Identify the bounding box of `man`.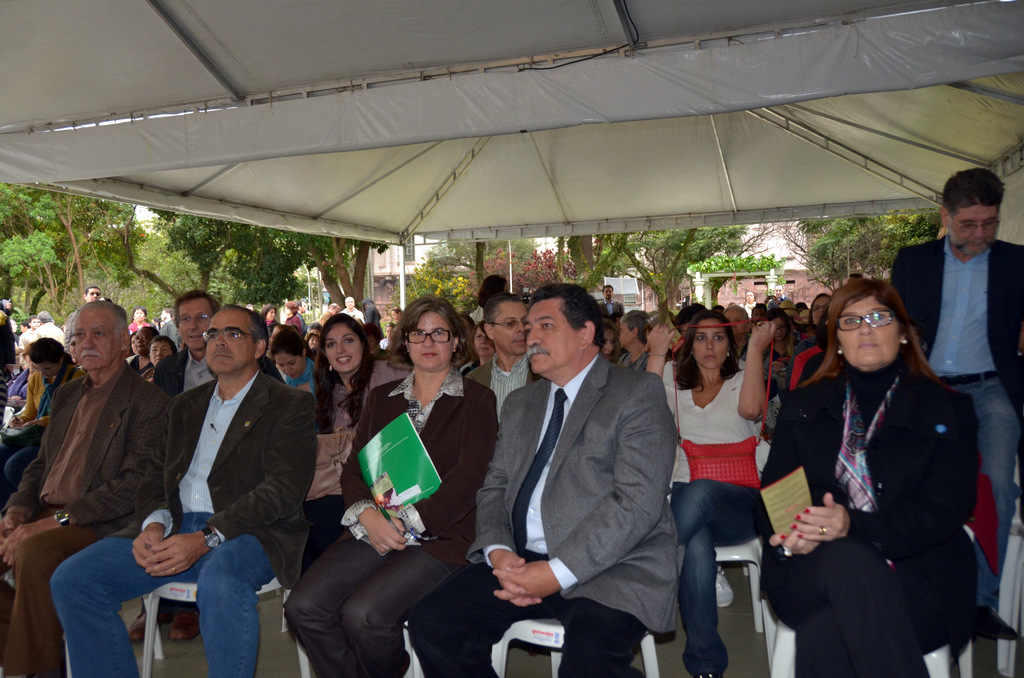
<region>49, 304, 314, 677</region>.
